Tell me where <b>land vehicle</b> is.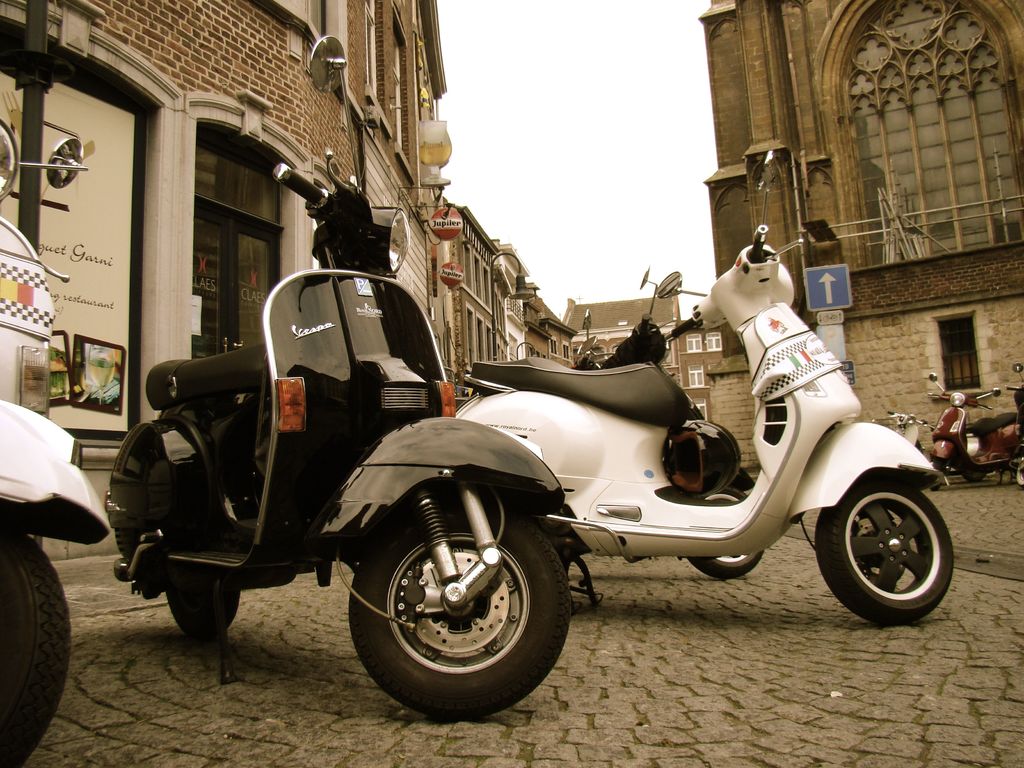
<b>land vehicle</b> is at rect(927, 376, 1017, 481).
